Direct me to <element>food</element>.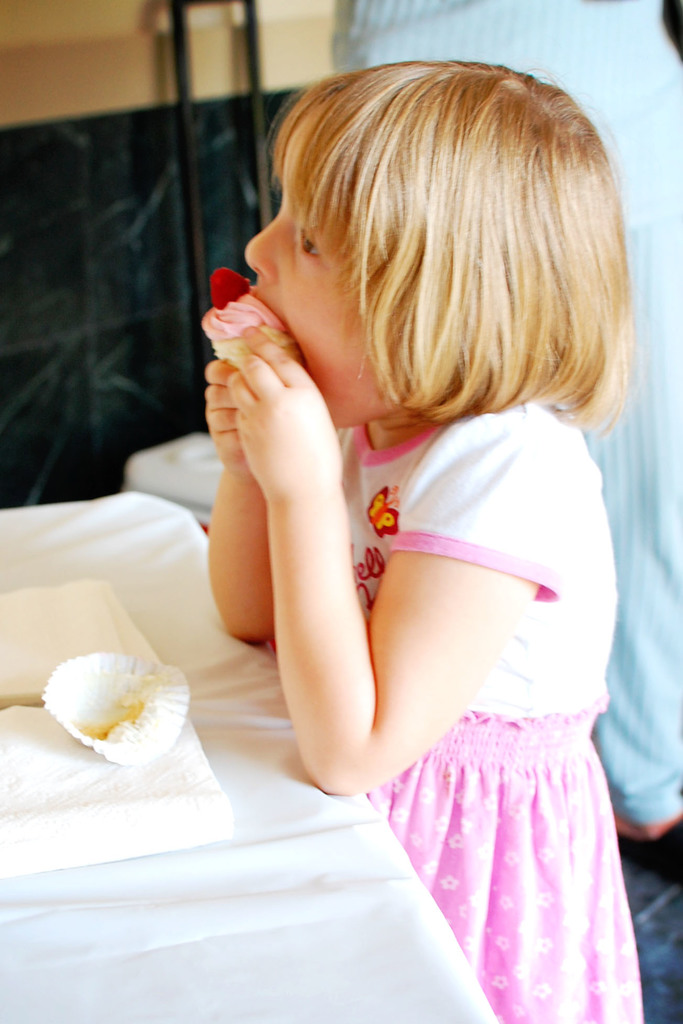
Direction: left=195, top=264, right=293, bottom=383.
